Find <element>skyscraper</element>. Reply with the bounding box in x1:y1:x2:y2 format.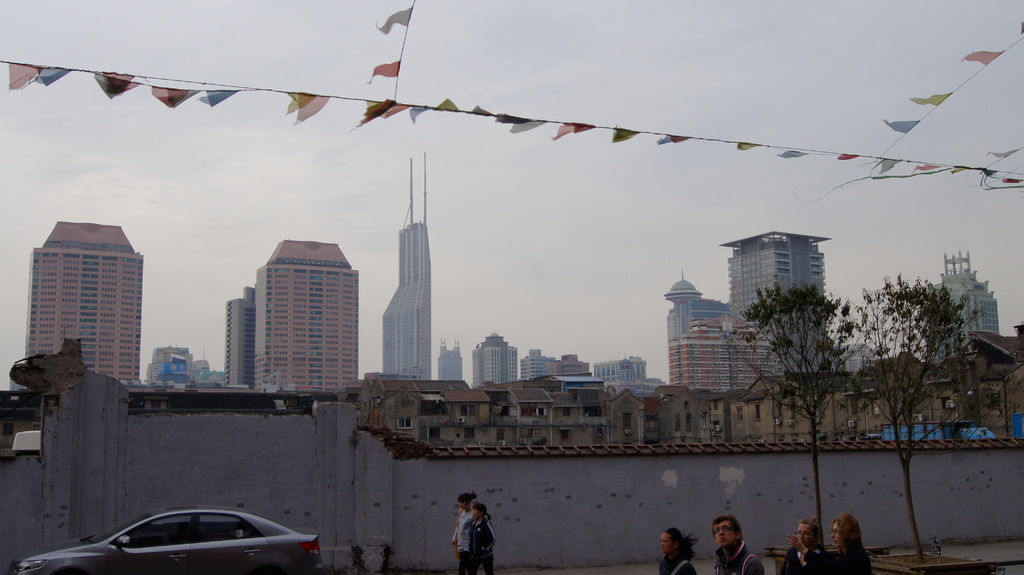
383:160:436:388.
